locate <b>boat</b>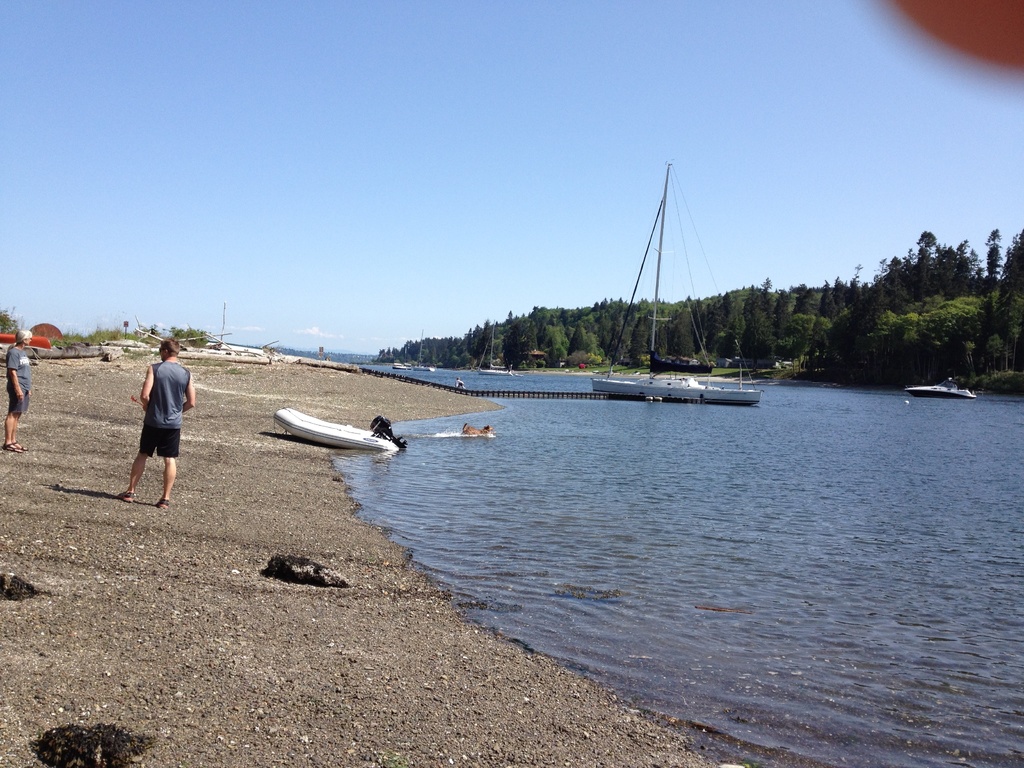
{"left": 475, "top": 365, "right": 516, "bottom": 374}
